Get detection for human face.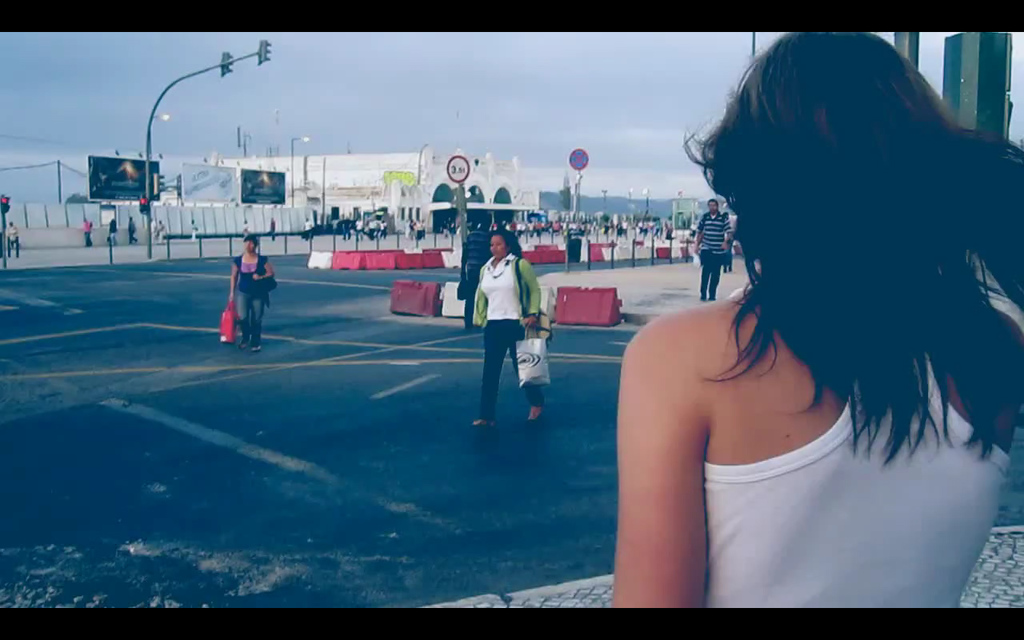
Detection: 485 233 506 257.
